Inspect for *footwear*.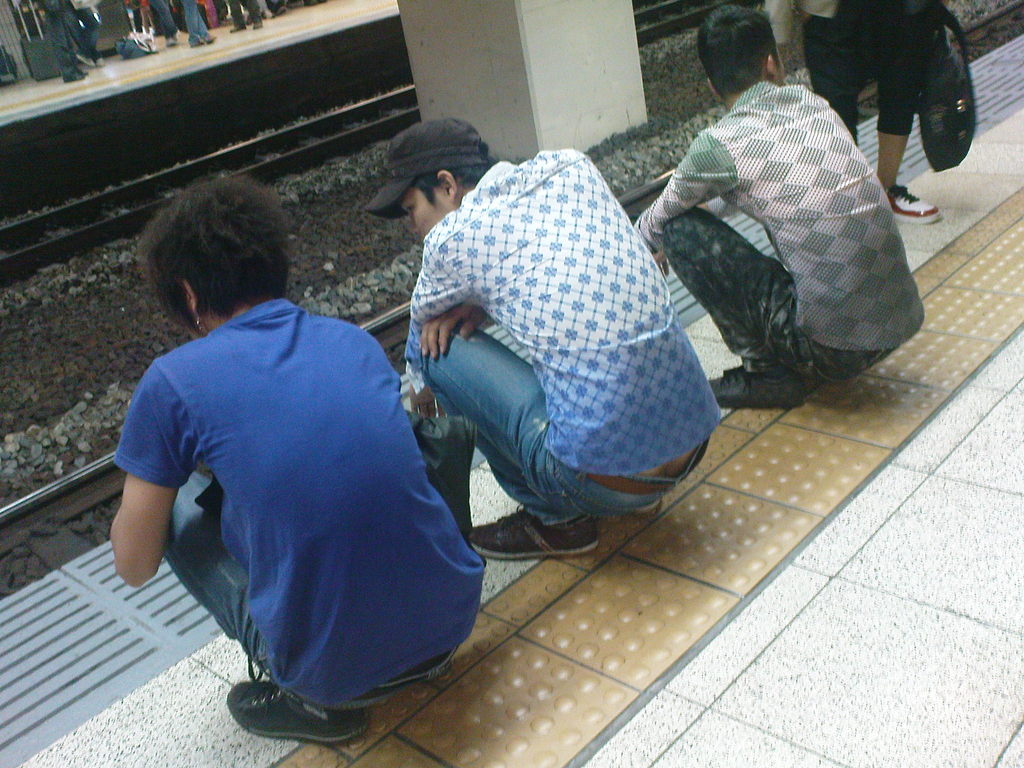
Inspection: (465,500,603,562).
